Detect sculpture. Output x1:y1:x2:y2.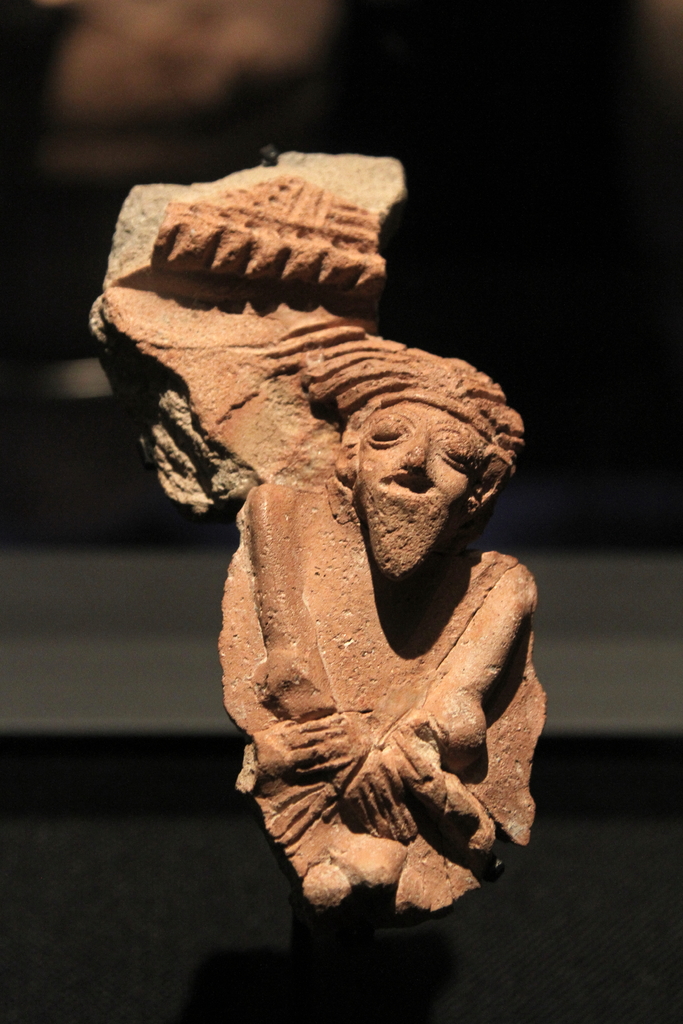
172:179:568:929.
